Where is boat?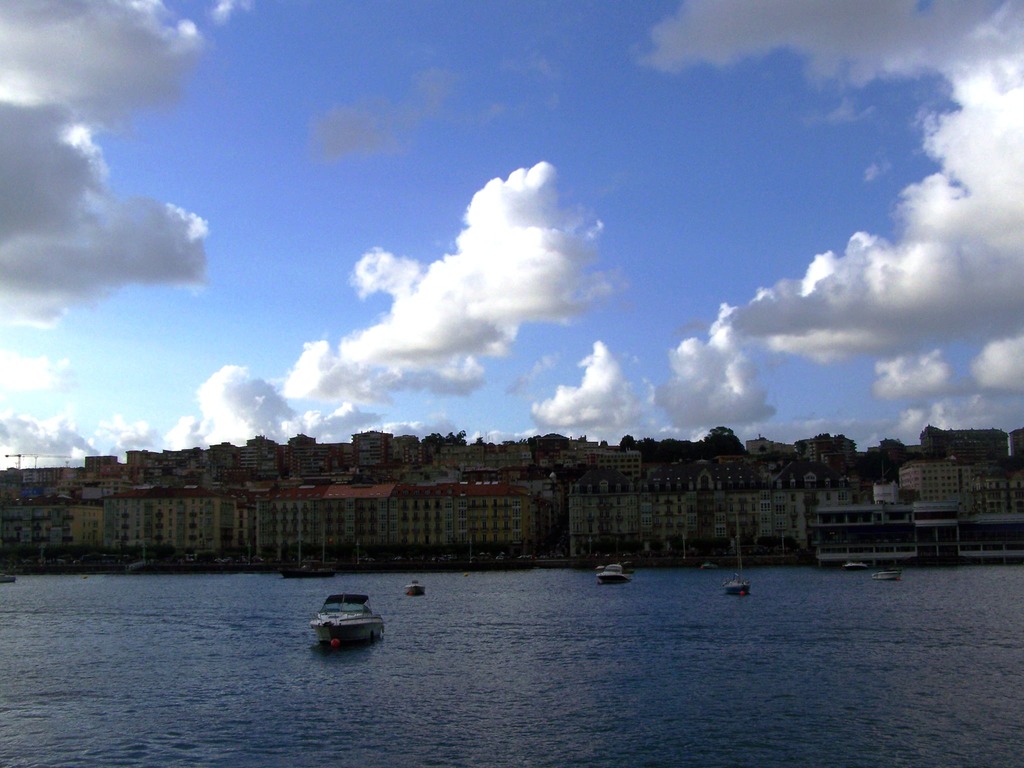
310:591:396:658.
